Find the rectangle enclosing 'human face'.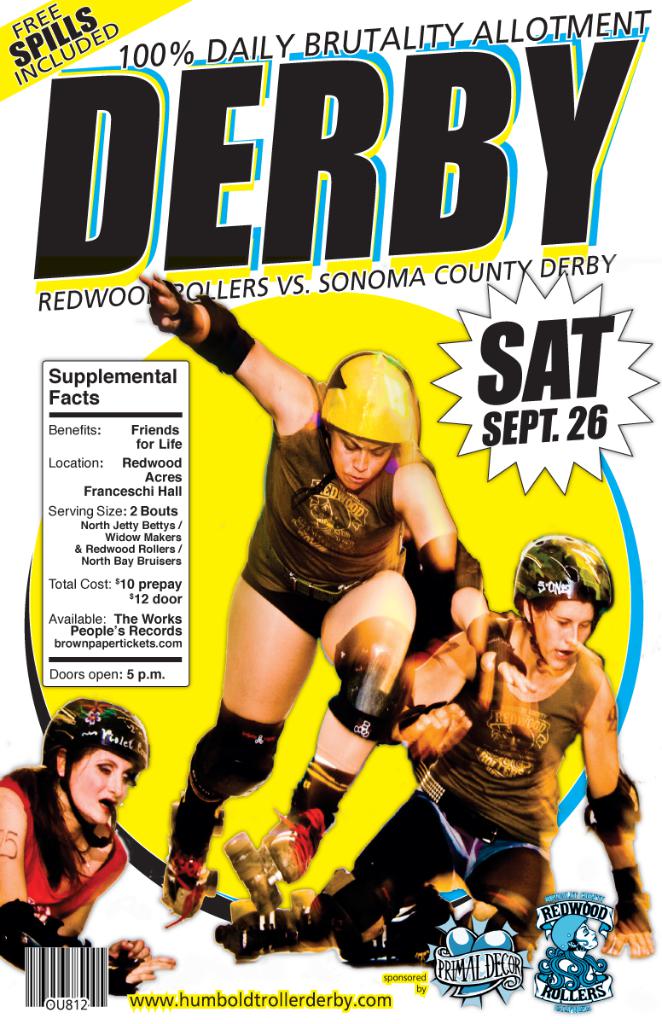
<box>537,592,599,670</box>.
